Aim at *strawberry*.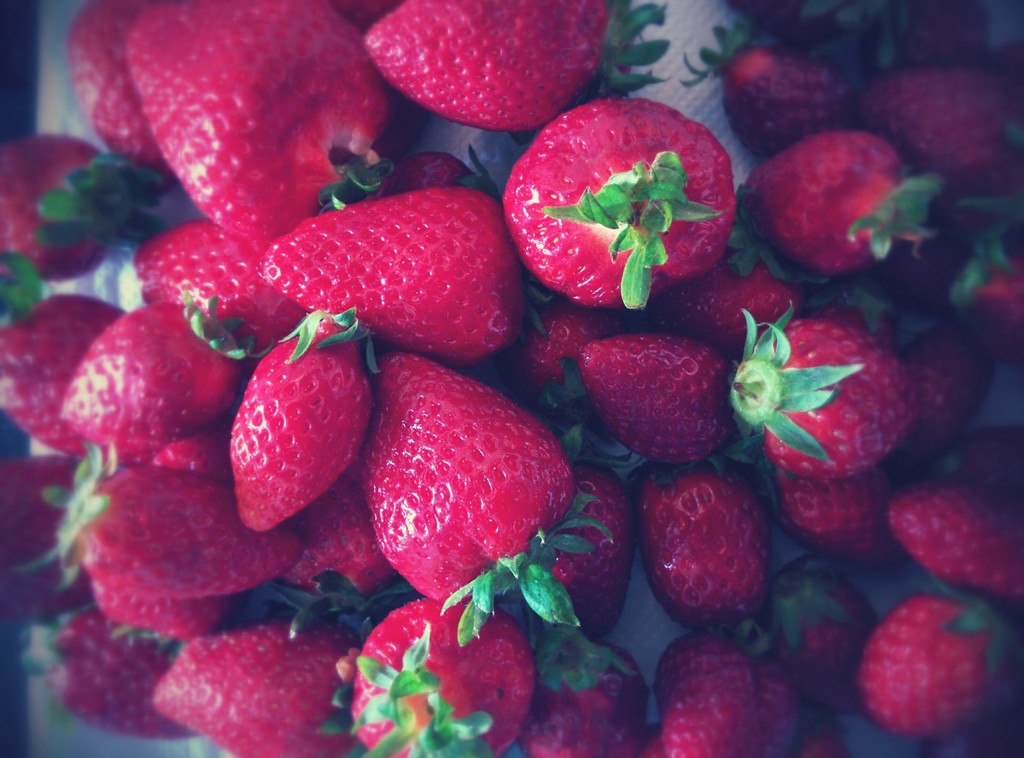
Aimed at crop(504, 97, 732, 305).
